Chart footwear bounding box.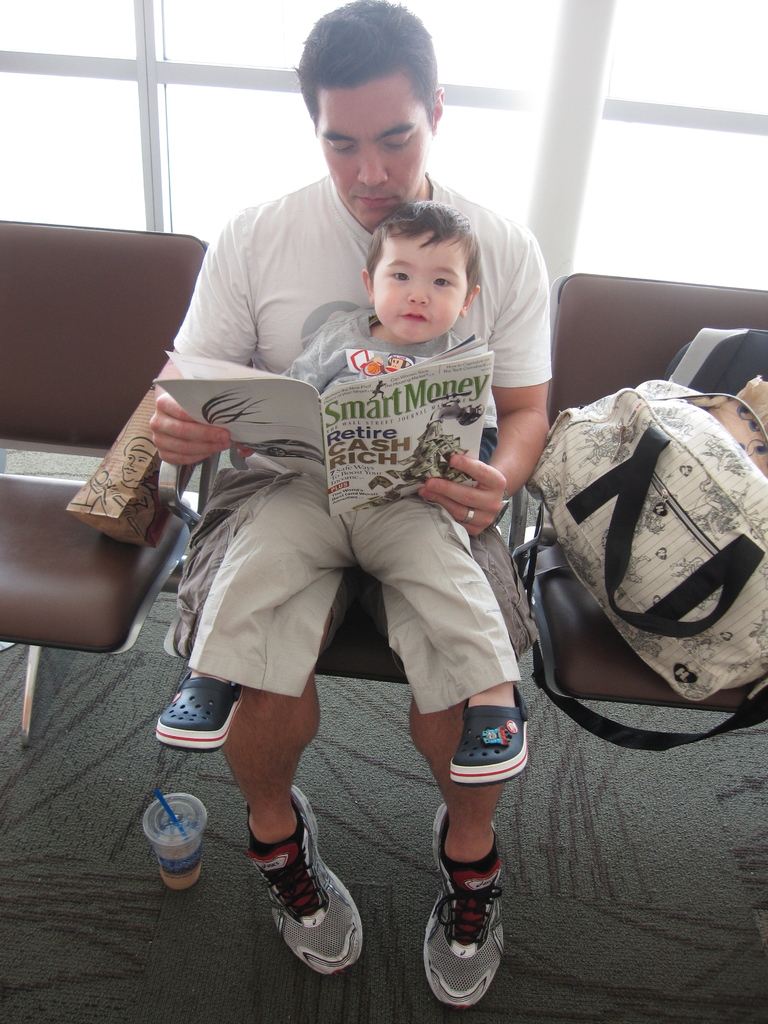
Charted: 255,818,374,975.
